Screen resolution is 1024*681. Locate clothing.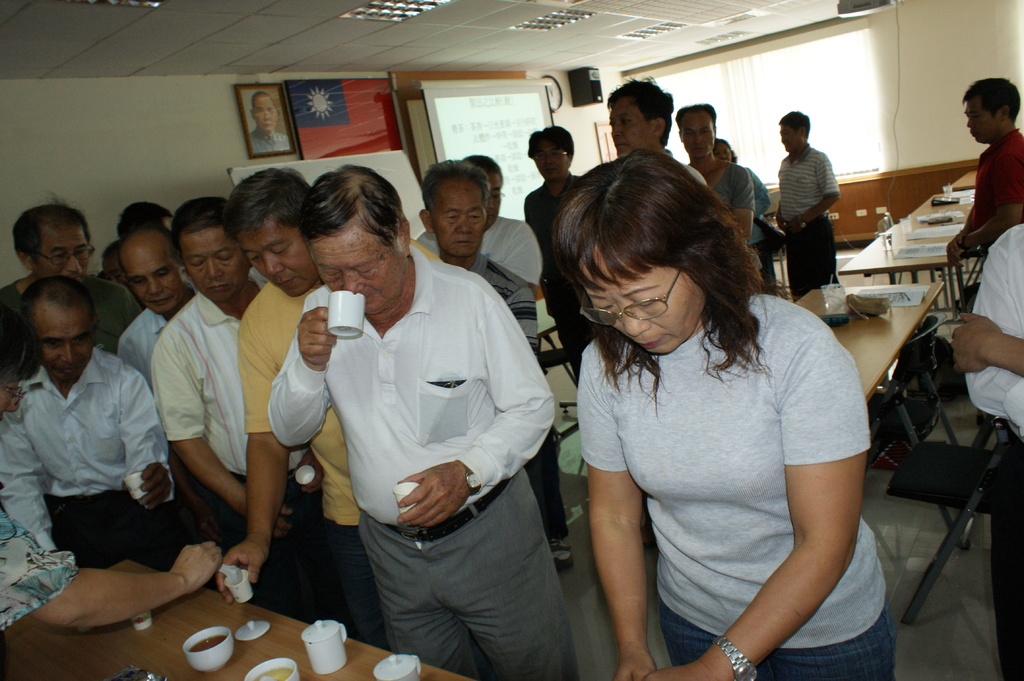
[left=966, top=134, right=1023, bottom=234].
